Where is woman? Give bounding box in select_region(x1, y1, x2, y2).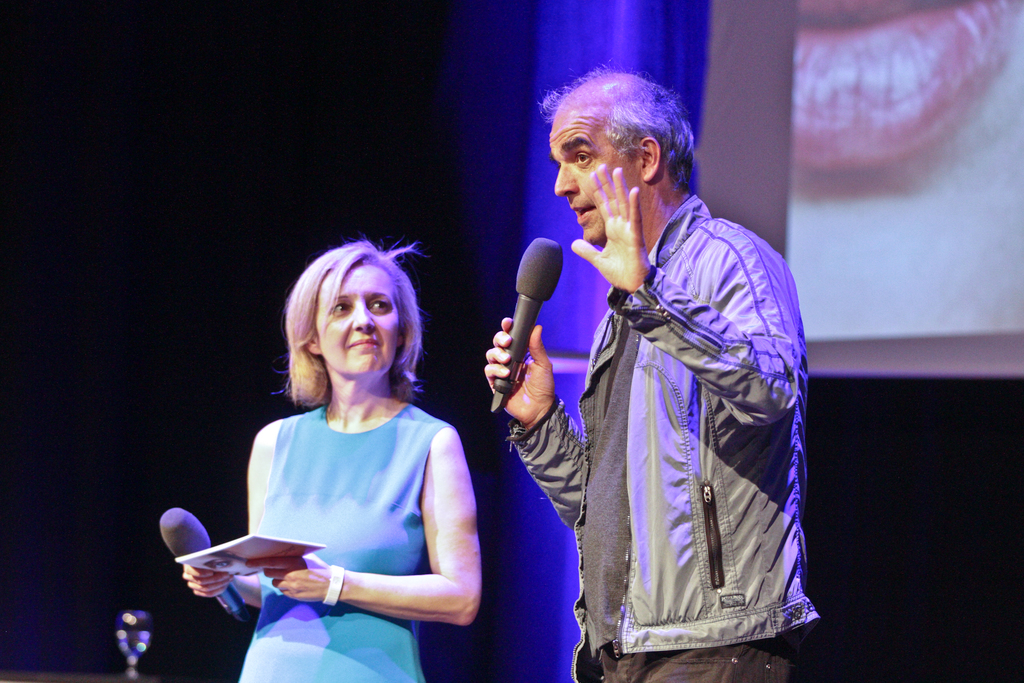
select_region(172, 211, 511, 681).
